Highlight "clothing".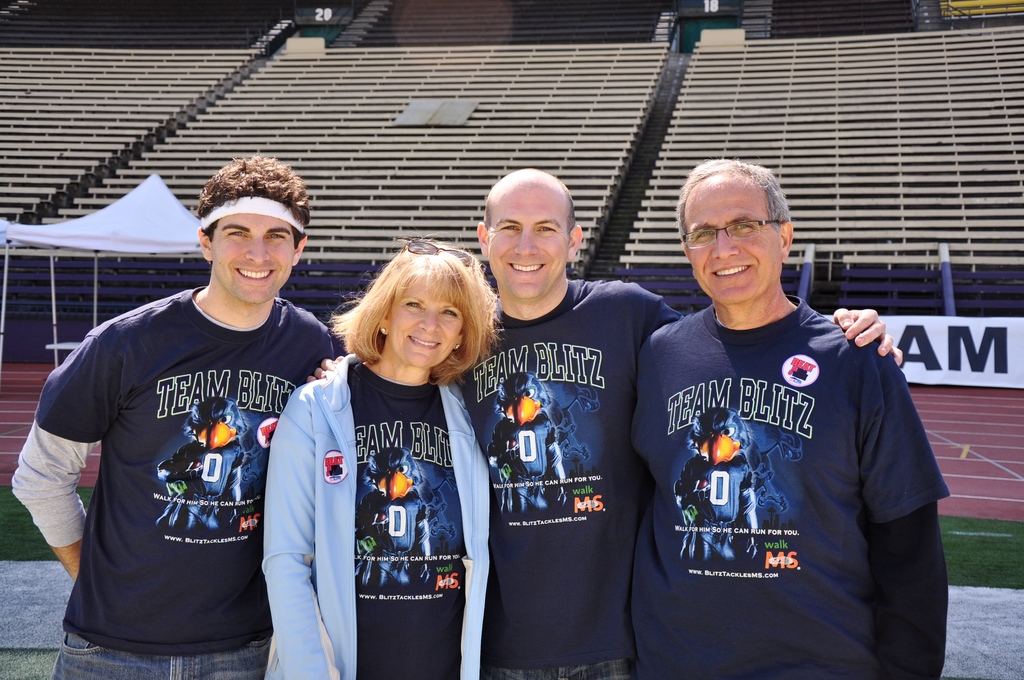
Highlighted region: 456/277/685/679.
